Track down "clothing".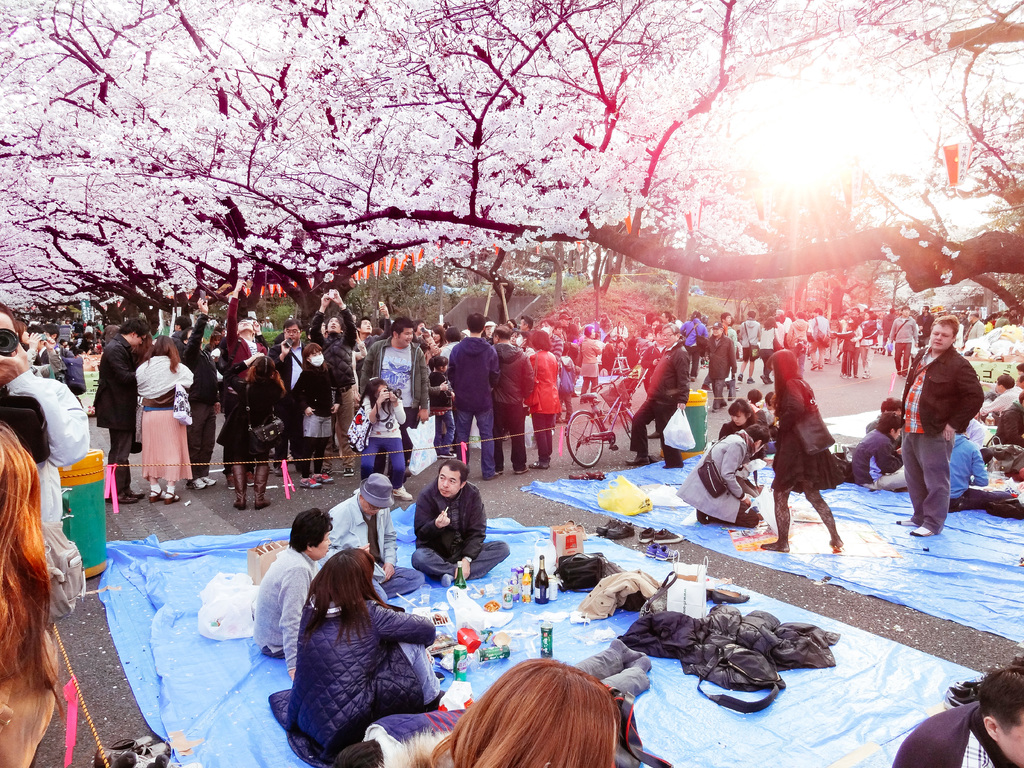
Tracked to <bbox>421, 363, 436, 422</bbox>.
